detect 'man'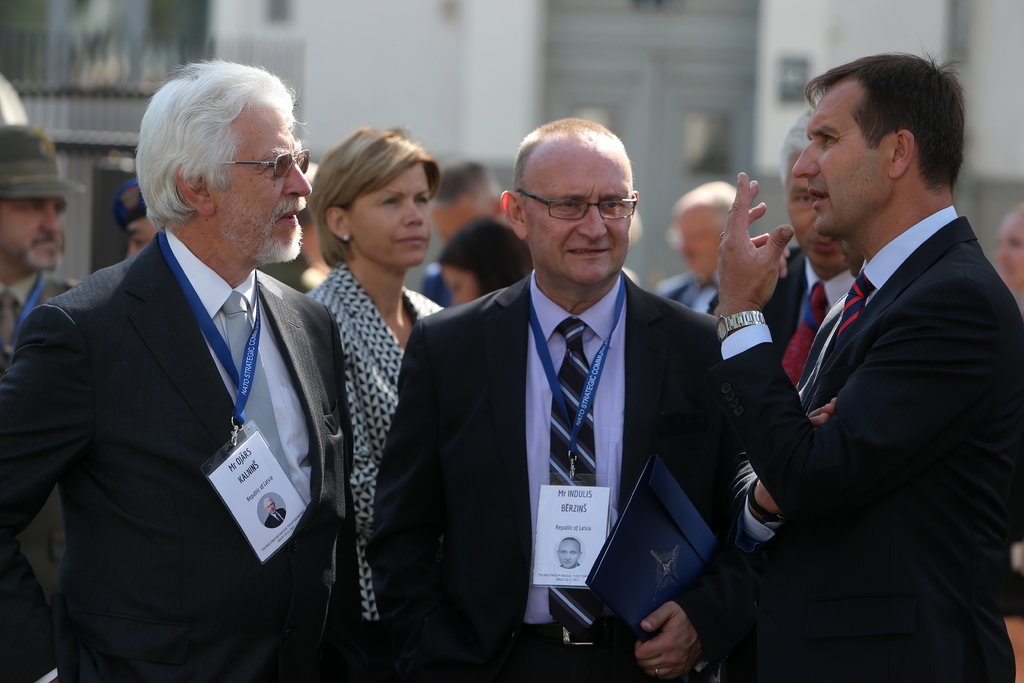
(x1=993, y1=202, x2=1023, y2=317)
